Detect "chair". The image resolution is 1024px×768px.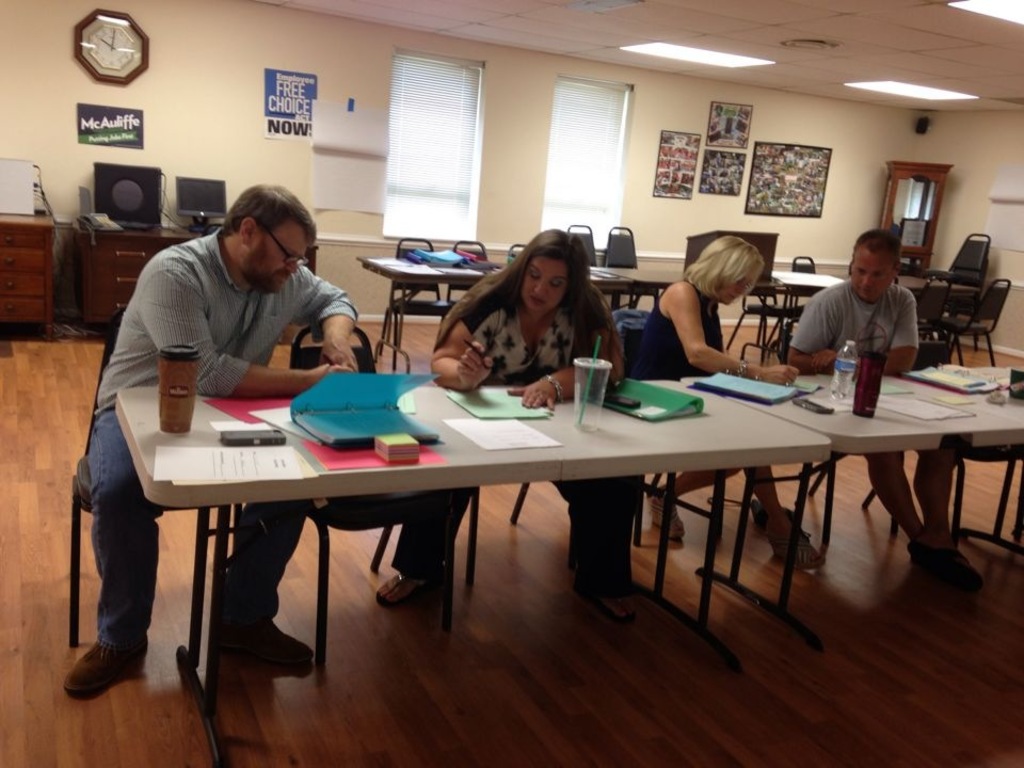
566, 221, 601, 265.
